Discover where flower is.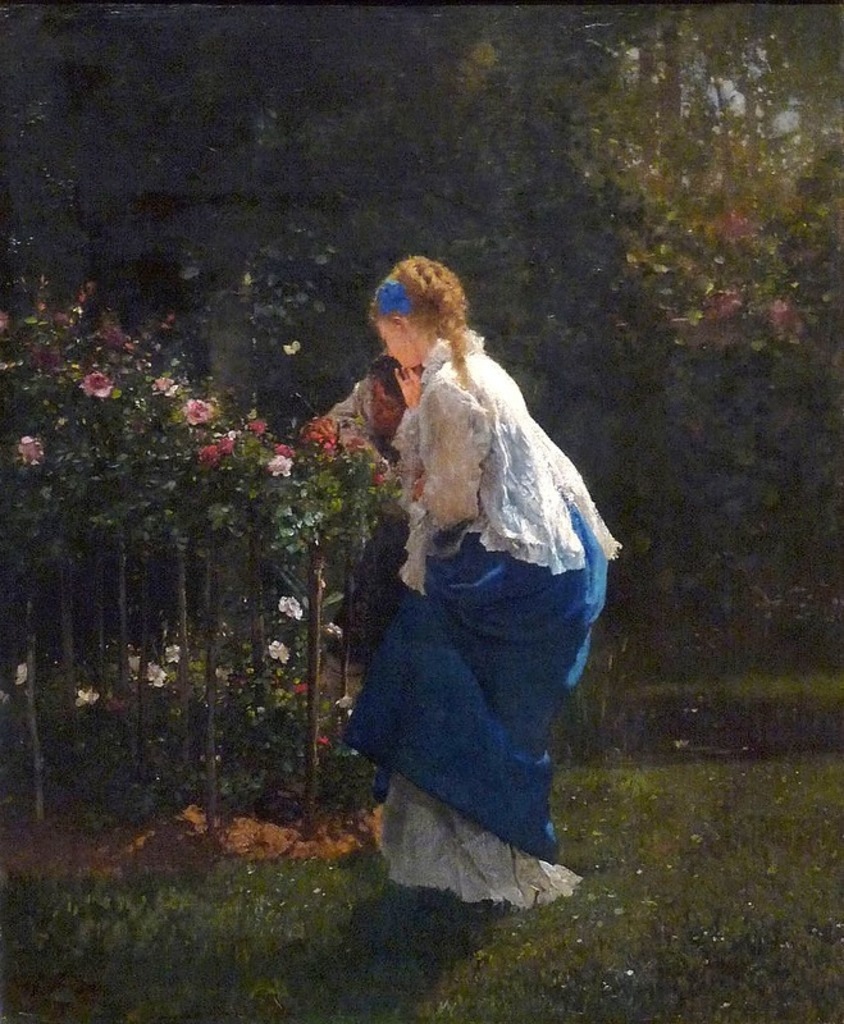
Discovered at (222,431,239,453).
